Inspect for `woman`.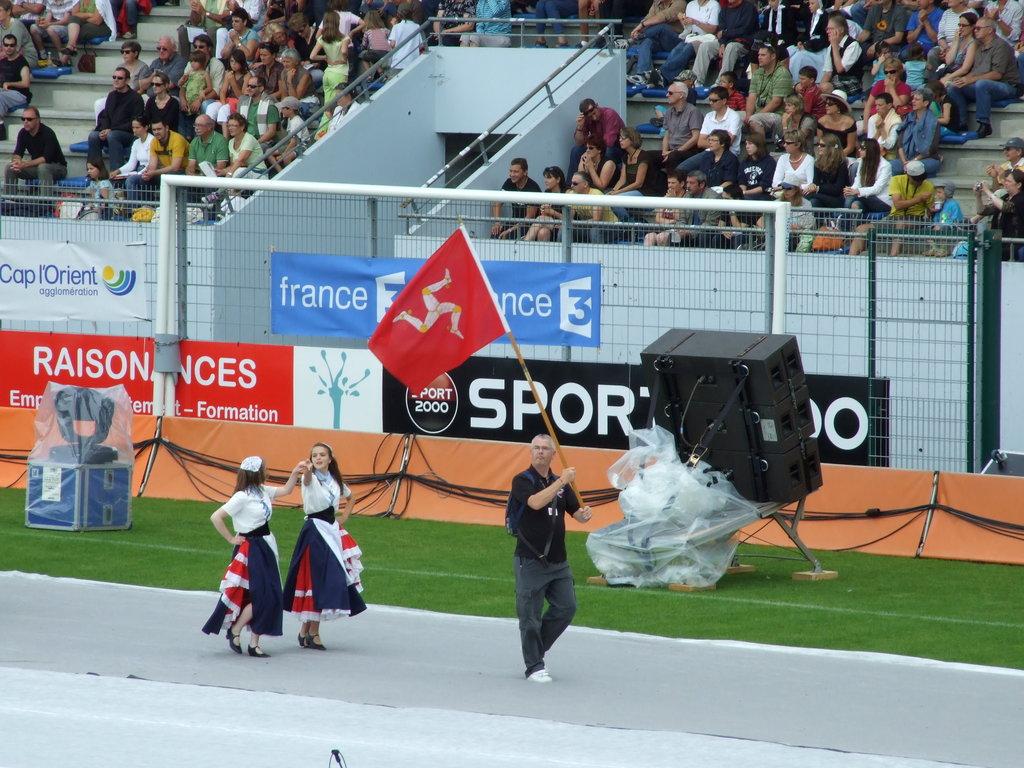
Inspection: 221/115/269/195.
